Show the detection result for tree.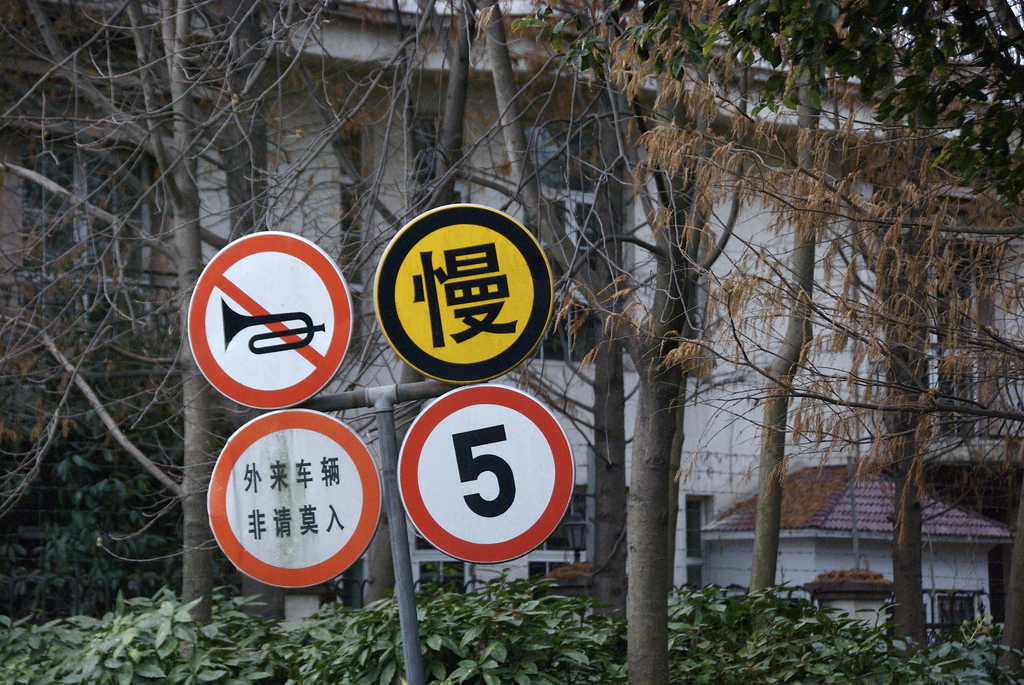
833, 3, 972, 666.
